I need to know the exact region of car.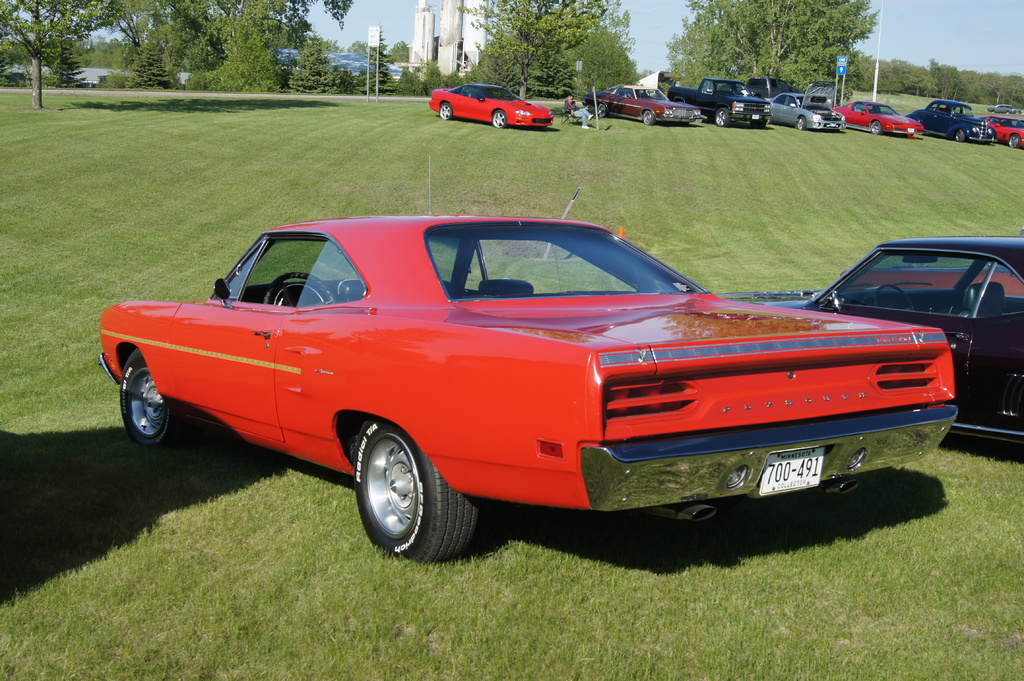
Region: BBox(913, 99, 1007, 148).
